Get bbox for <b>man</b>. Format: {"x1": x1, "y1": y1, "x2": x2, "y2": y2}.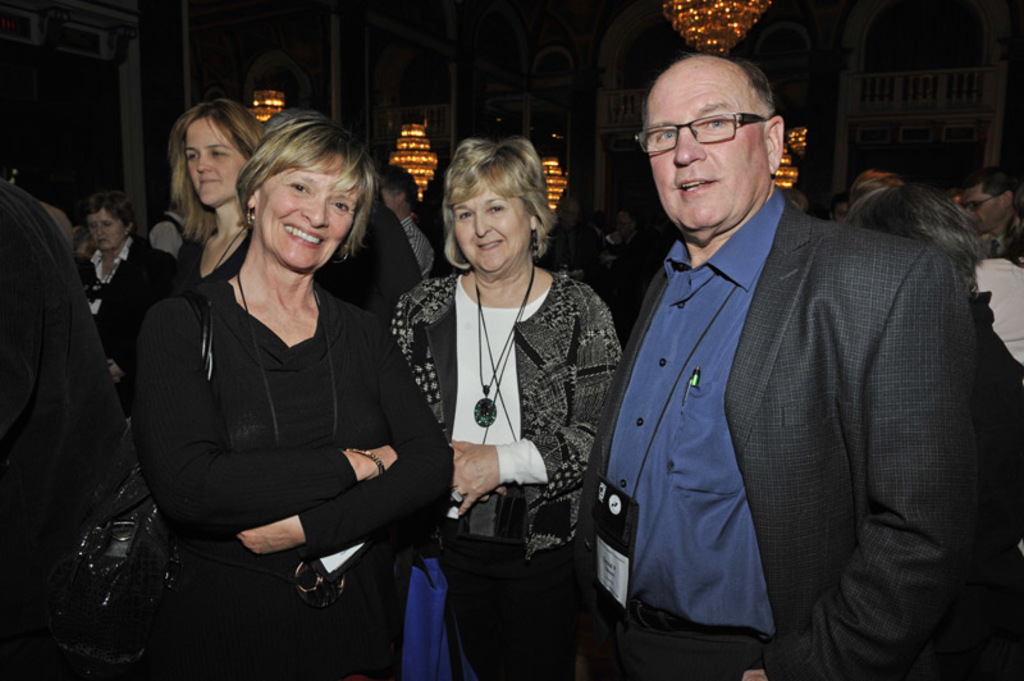
{"x1": 563, "y1": 54, "x2": 997, "y2": 671}.
